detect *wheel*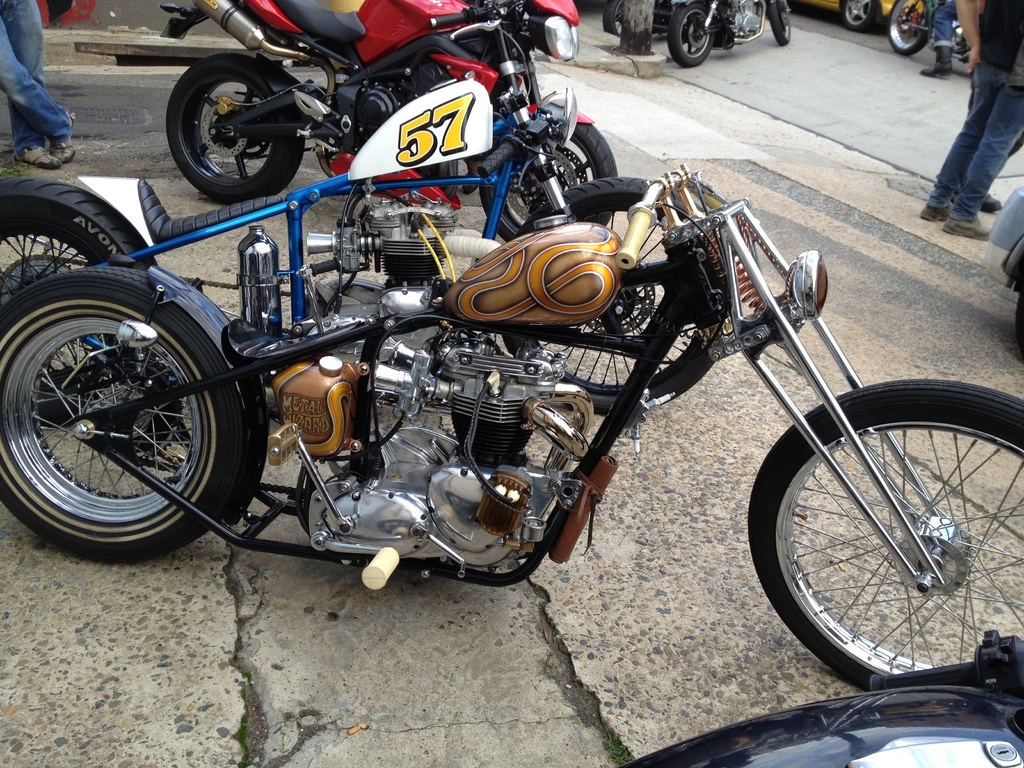
select_region(765, 0, 792, 45)
